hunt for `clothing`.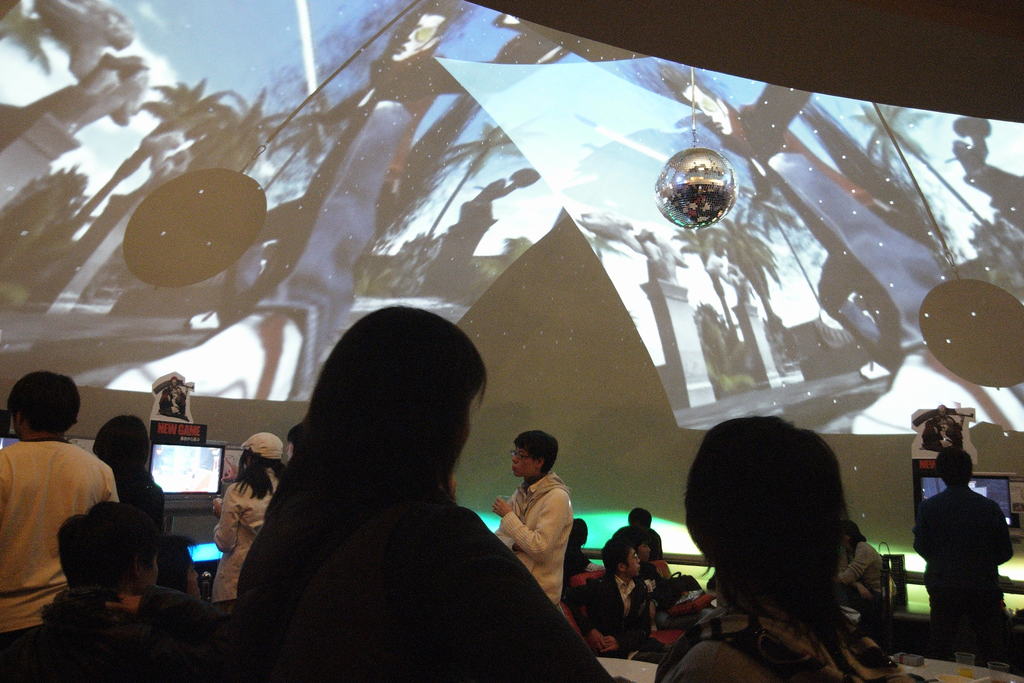
Hunted down at 570/563/655/653.
